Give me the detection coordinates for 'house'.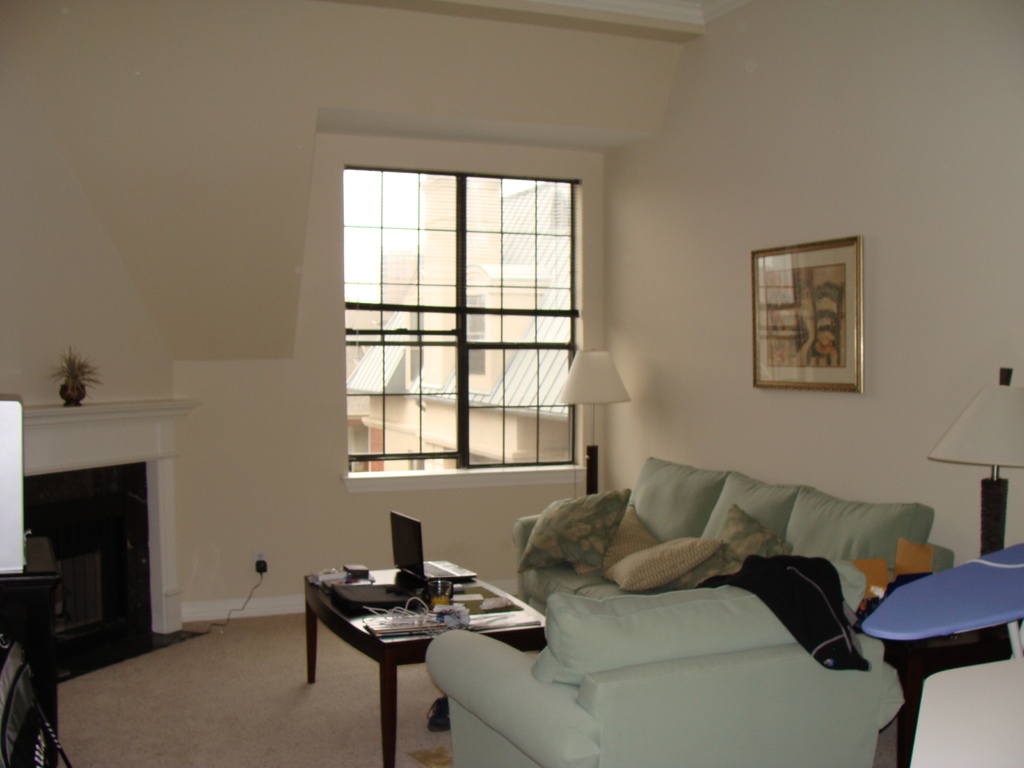
locate(0, 1, 1017, 767).
